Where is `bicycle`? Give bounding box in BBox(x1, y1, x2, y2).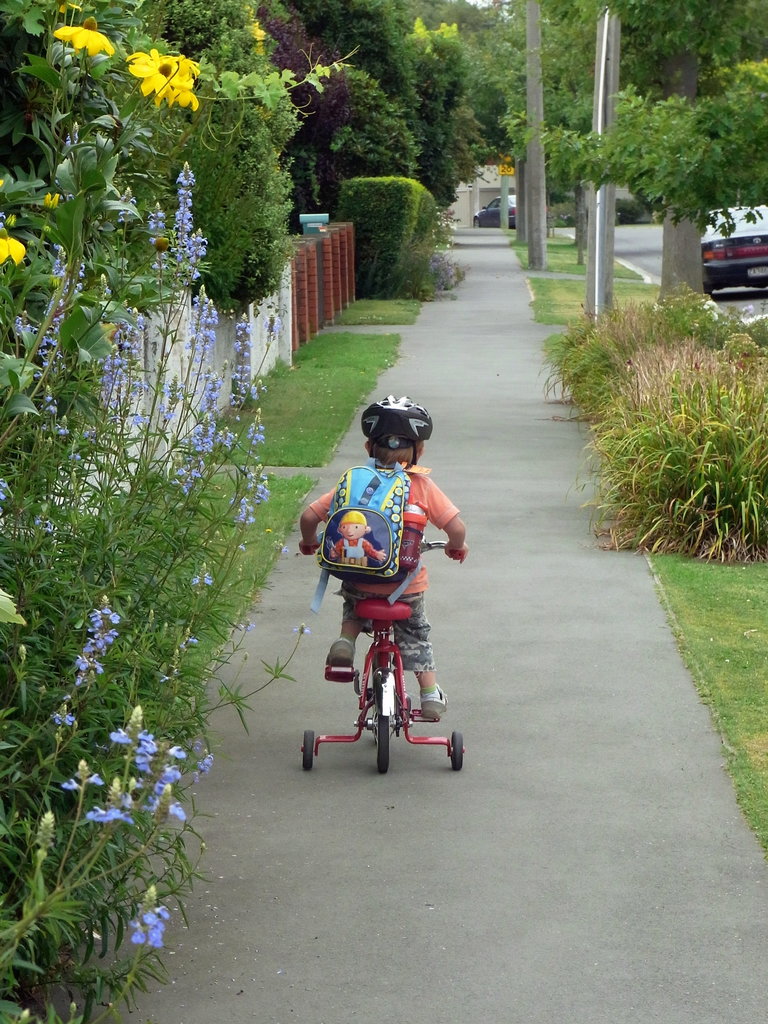
BBox(291, 531, 471, 776).
